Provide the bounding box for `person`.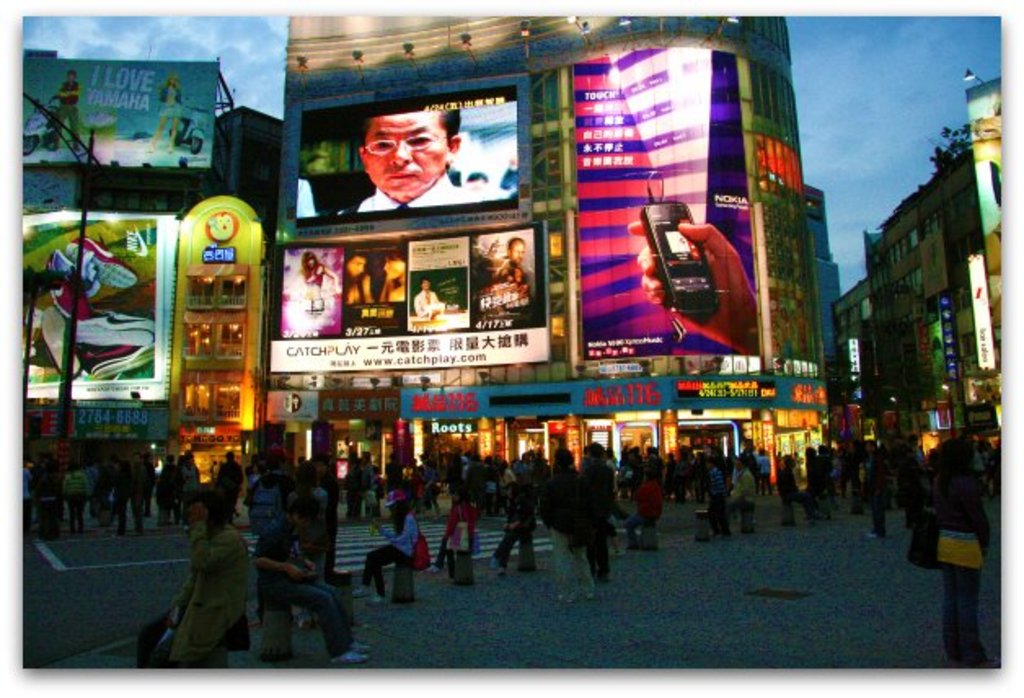
bbox(424, 465, 442, 519).
